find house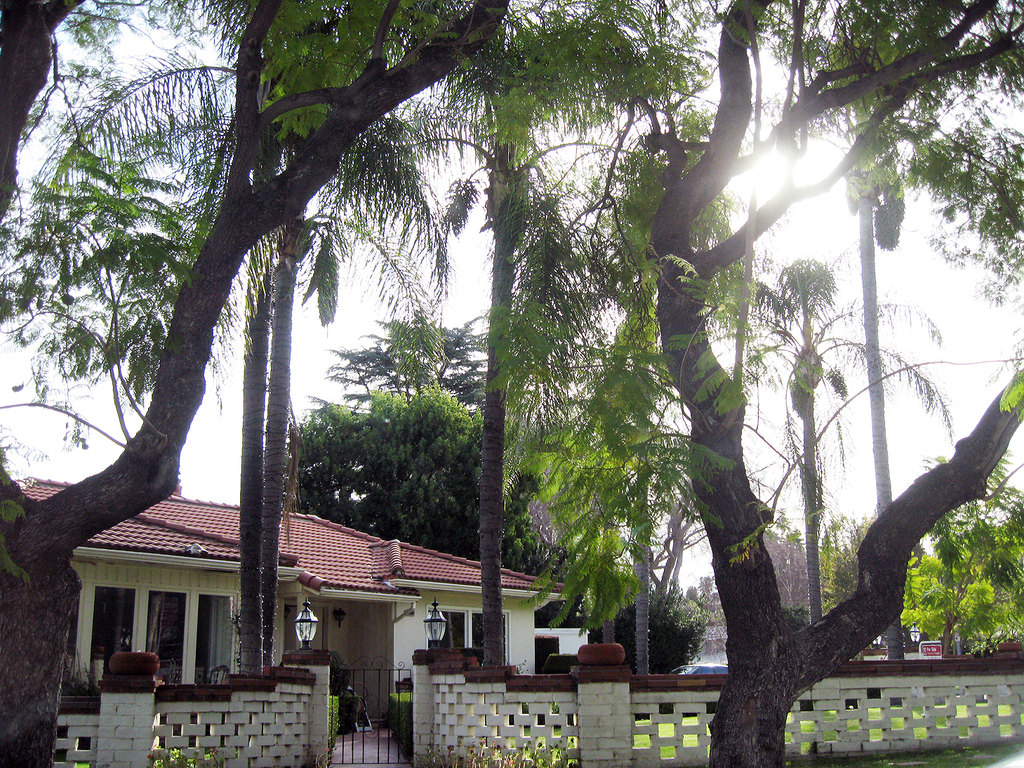
<box>57,484,632,739</box>
